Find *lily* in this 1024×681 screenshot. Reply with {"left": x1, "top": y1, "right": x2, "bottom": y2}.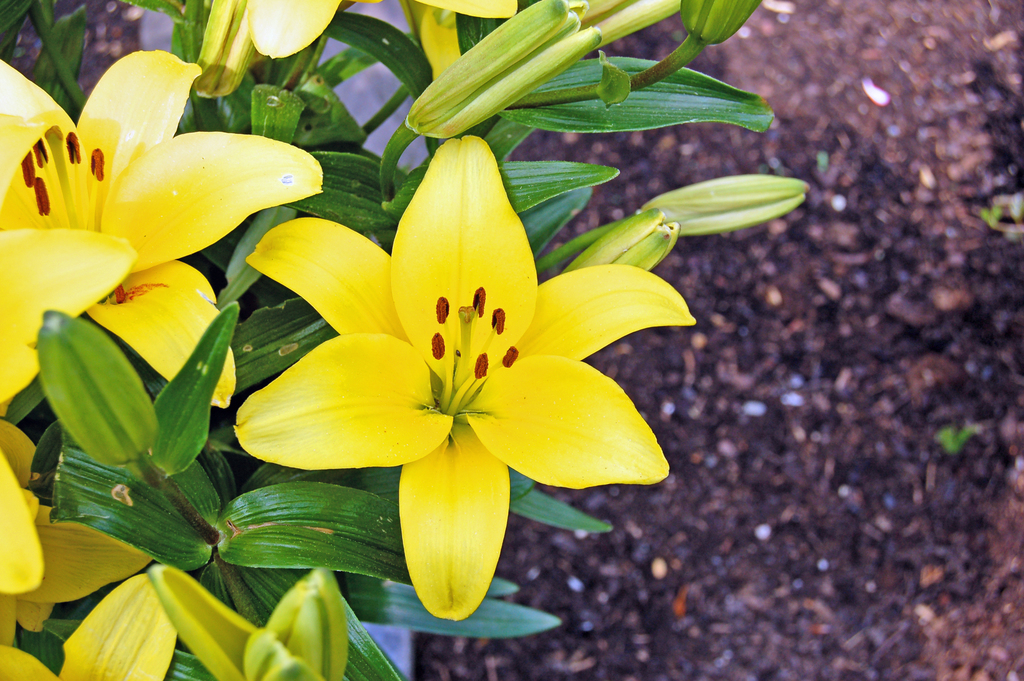
{"left": 243, "top": 0, "right": 516, "bottom": 63}.
